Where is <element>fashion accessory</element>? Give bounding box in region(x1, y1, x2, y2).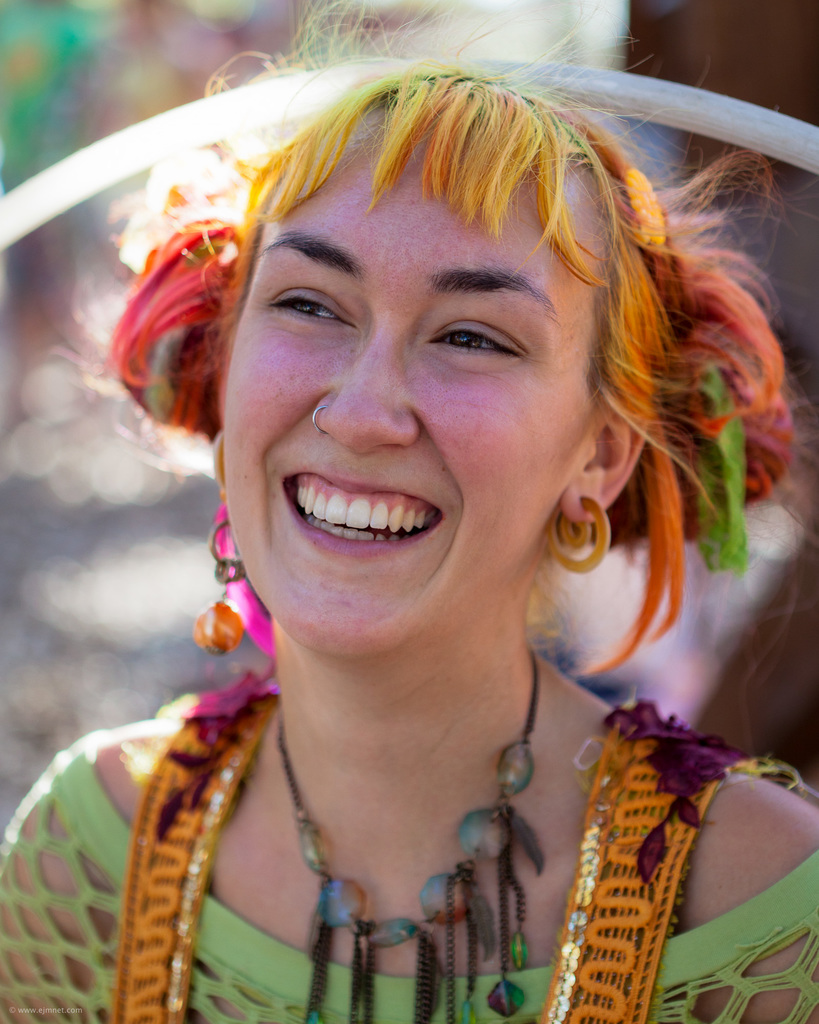
region(311, 404, 328, 438).
